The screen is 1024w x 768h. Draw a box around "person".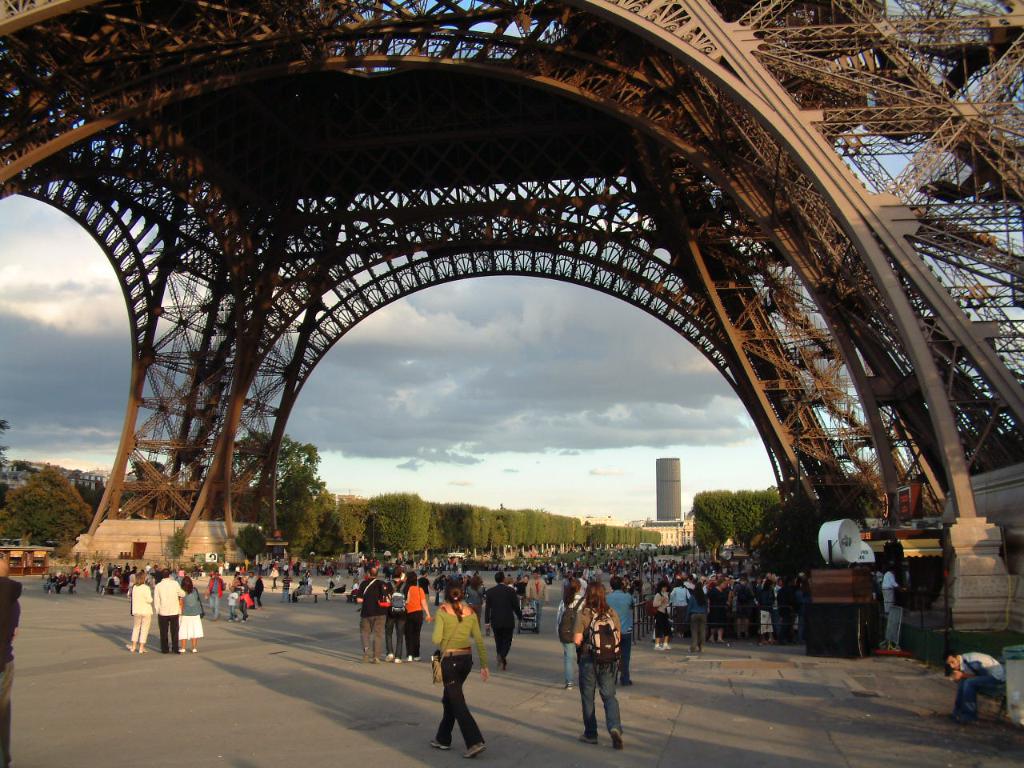
731:578:754:634.
